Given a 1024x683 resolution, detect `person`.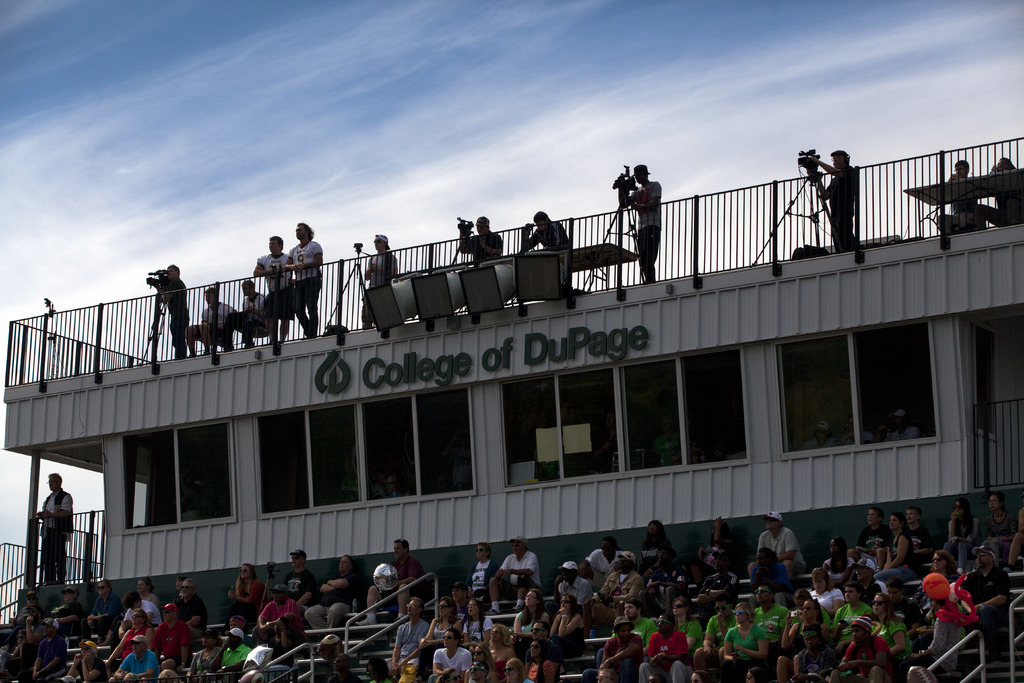
BBox(949, 152, 991, 234).
